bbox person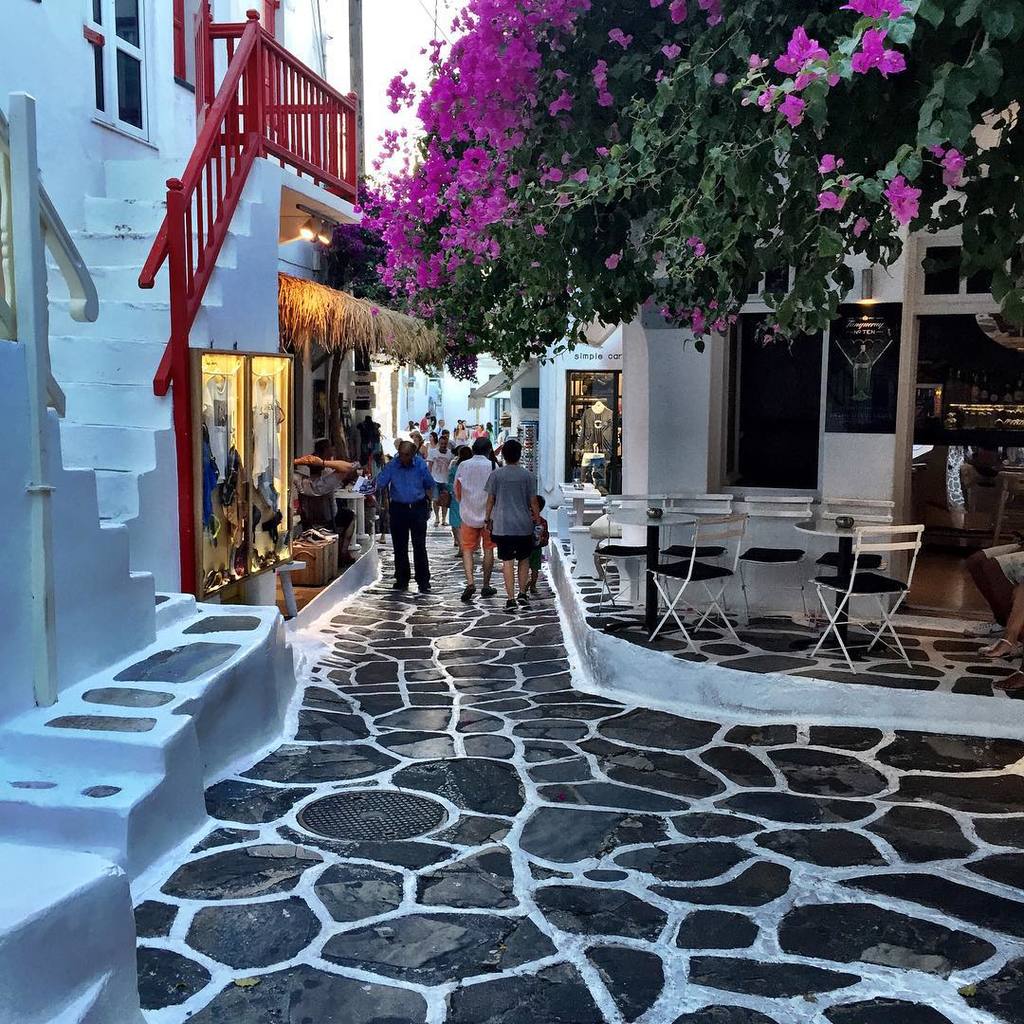
Rect(958, 540, 1023, 639)
